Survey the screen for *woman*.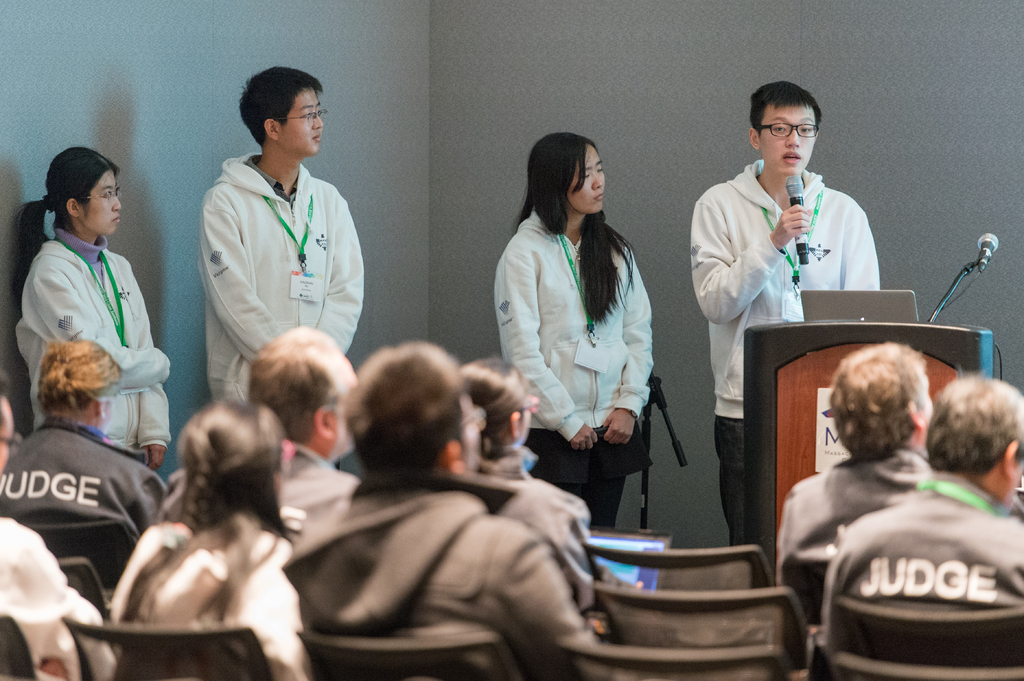
Survey found: 461, 360, 594, 563.
